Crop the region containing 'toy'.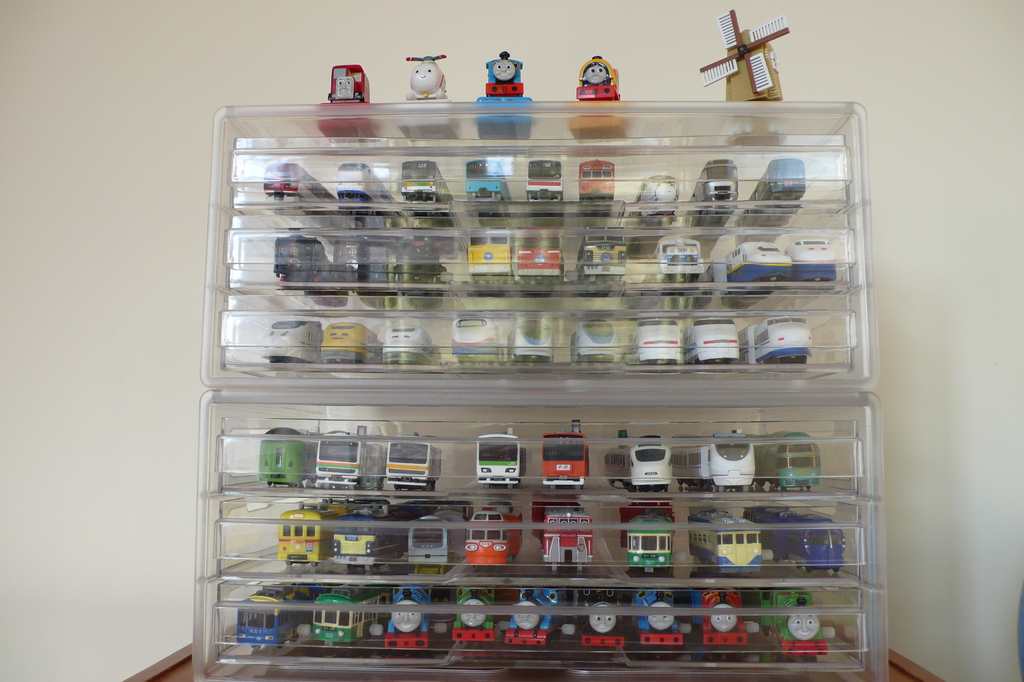
Crop region: bbox=(472, 52, 519, 140).
